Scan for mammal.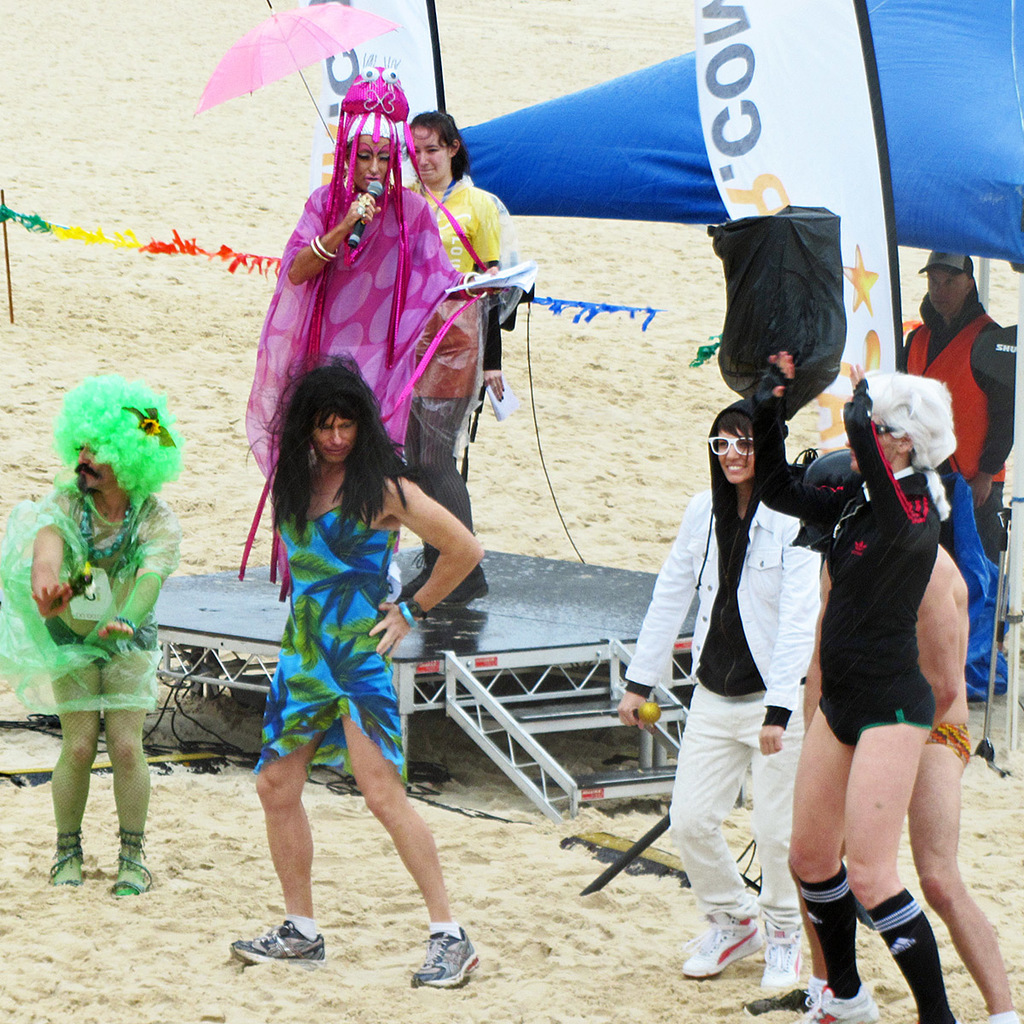
Scan result: box(793, 445, 1016, 1023).
